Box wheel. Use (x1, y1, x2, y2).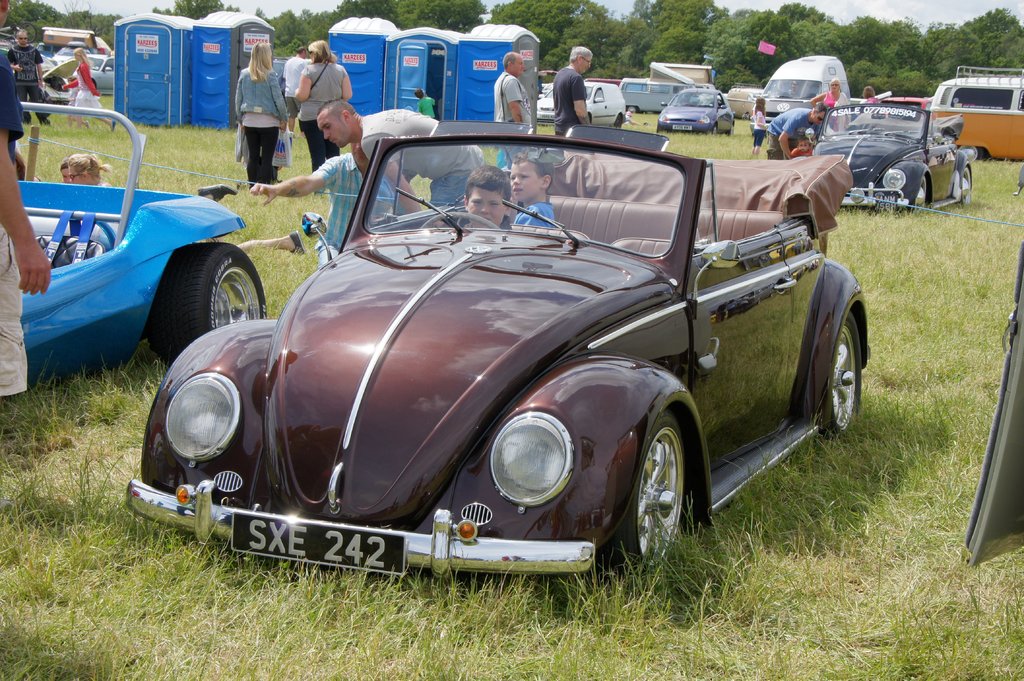
(616, 115, 622, 129).
